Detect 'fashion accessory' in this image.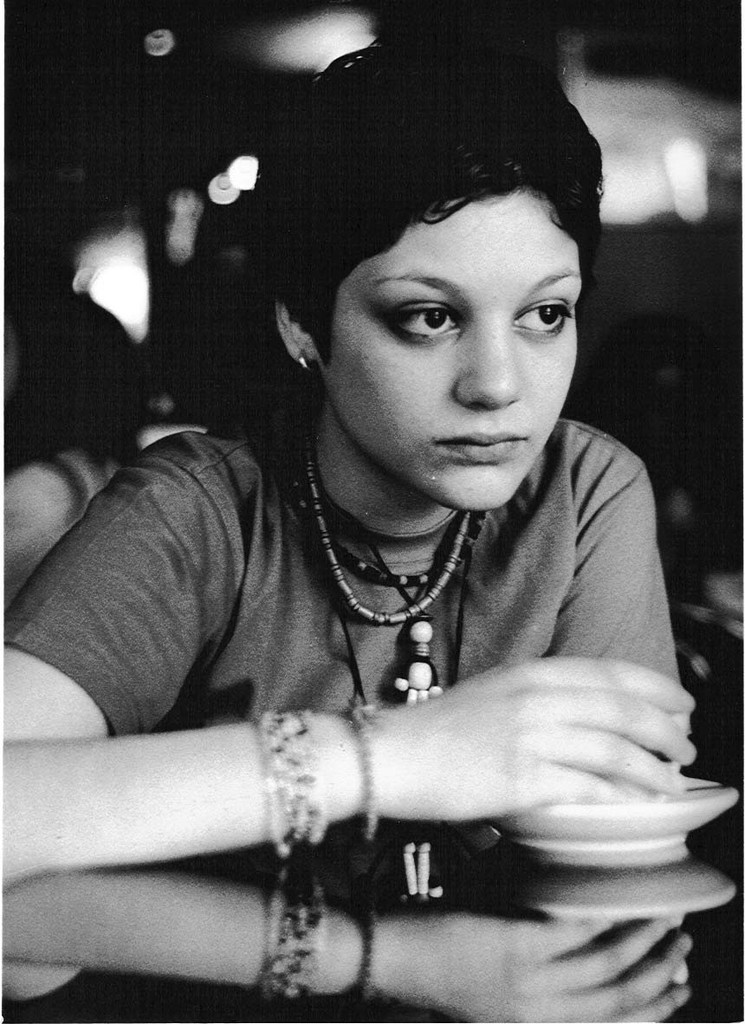
Detection: crop(314, 505, 471, 588).
